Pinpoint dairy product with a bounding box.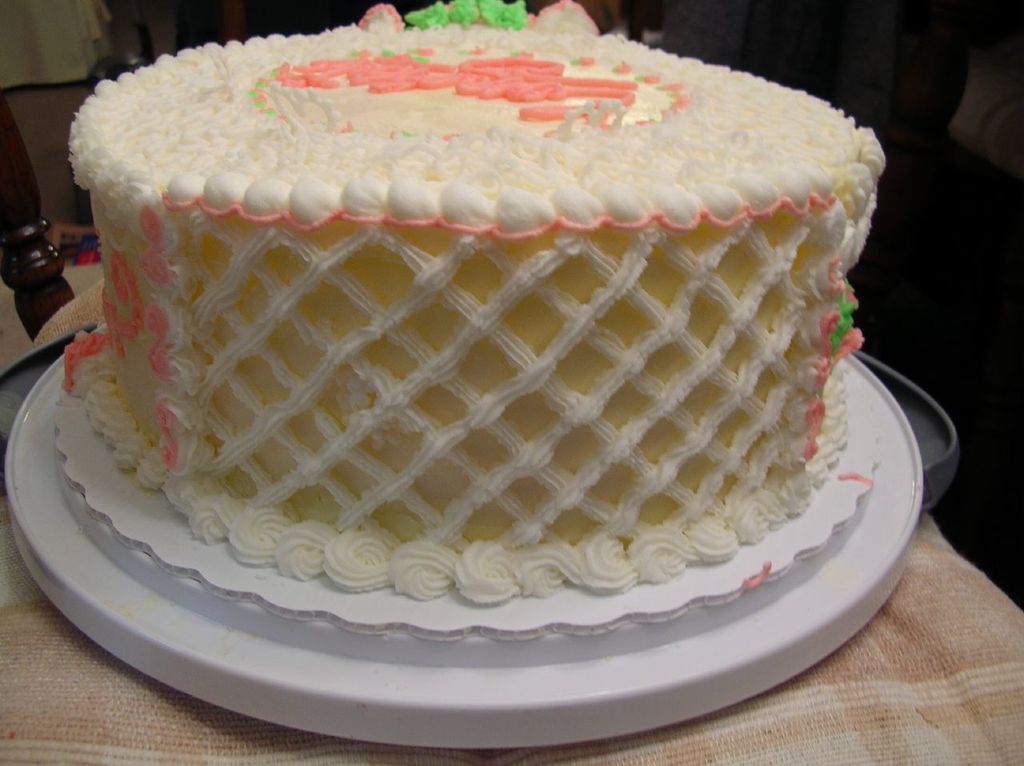
<box>58,0,890,605</box>.
